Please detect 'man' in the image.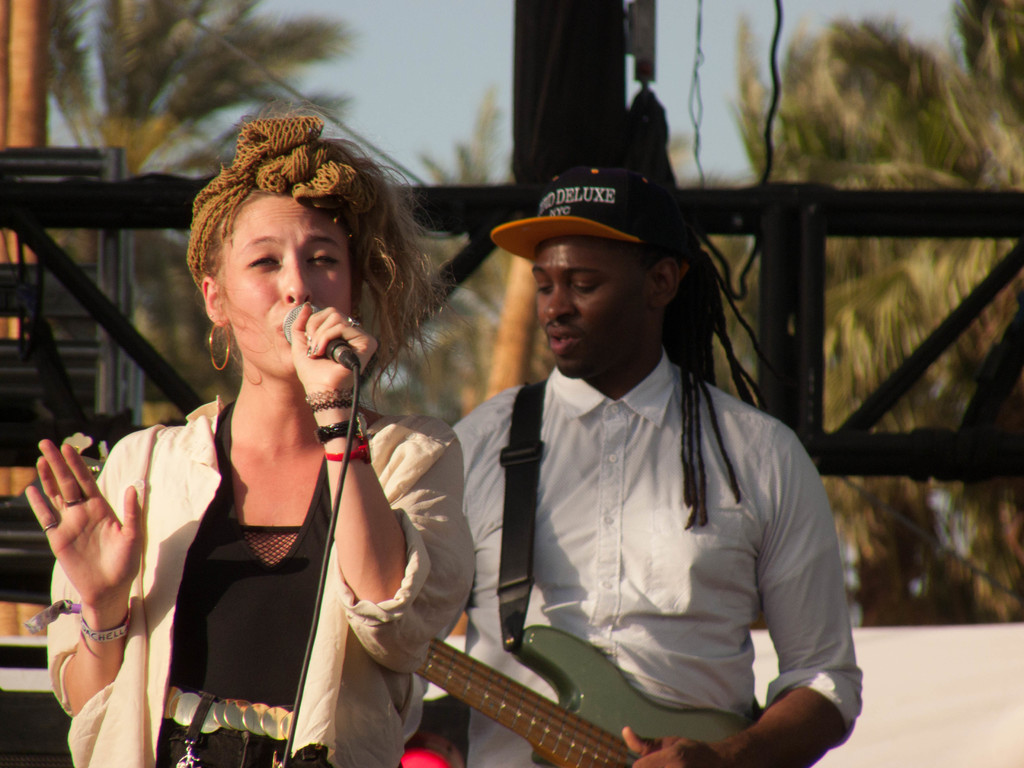
(x1=420, y1=163, x2=861, y2=767).
